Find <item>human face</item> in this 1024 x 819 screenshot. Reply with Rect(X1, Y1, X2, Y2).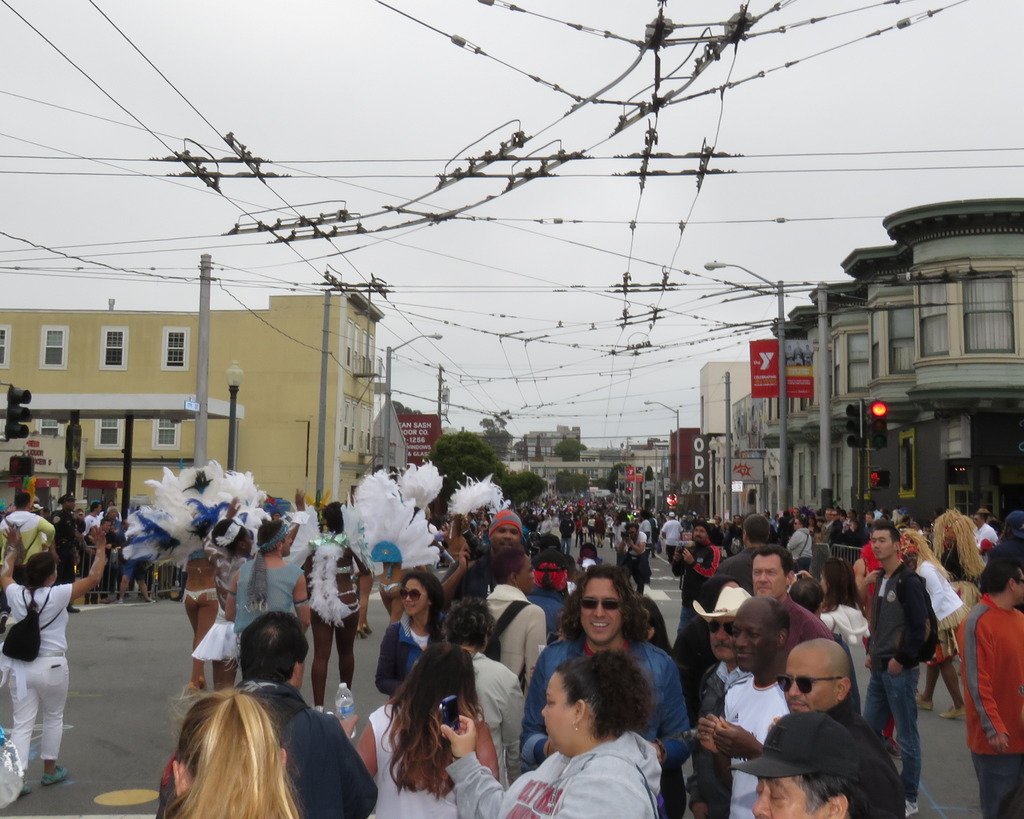
Rect(281, 532, 294, 556).
